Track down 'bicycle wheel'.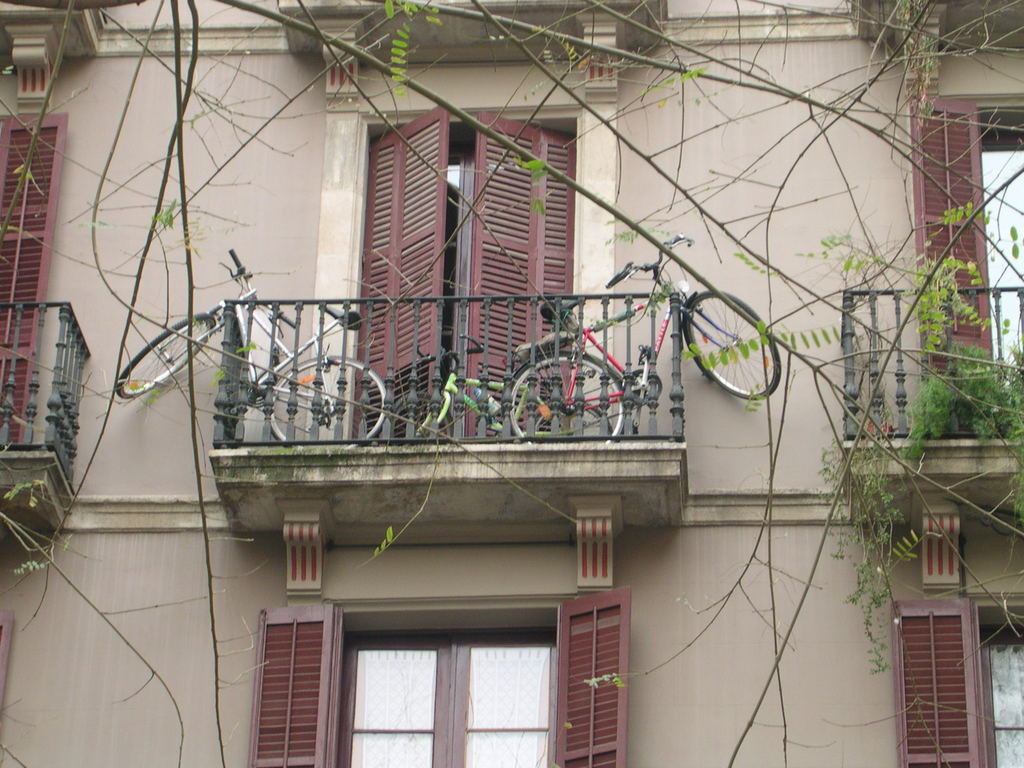
Tracked to box(266, 357, 391, 444).
